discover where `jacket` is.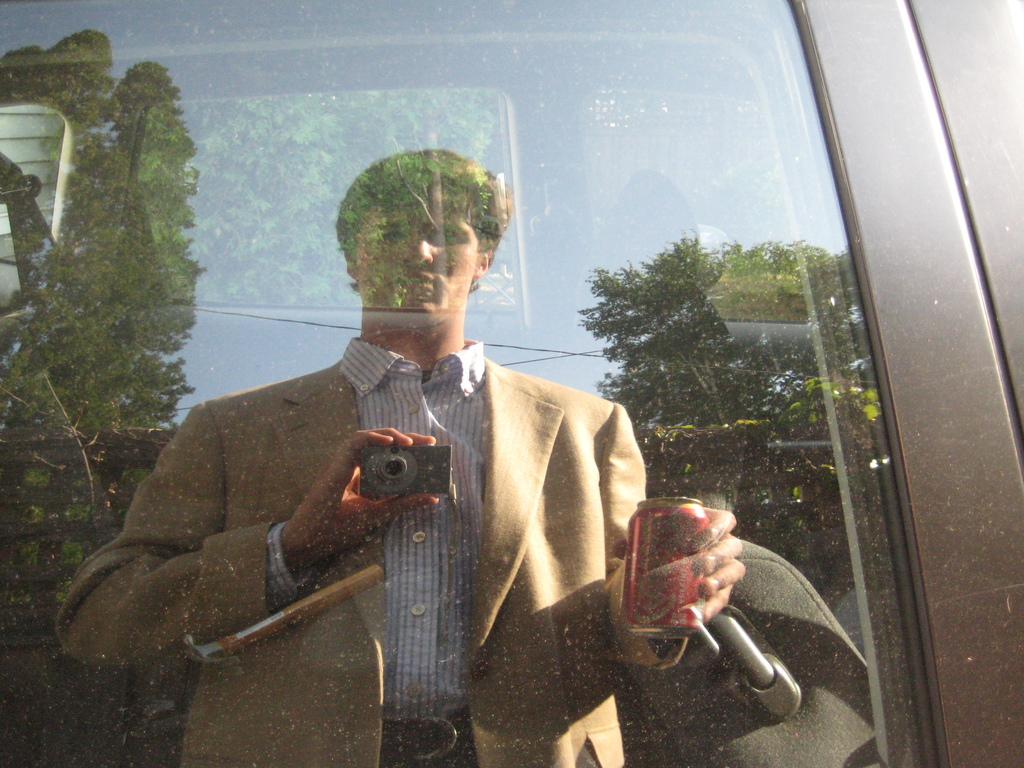
Discovered at bbox(51, 356, 689, 767).
